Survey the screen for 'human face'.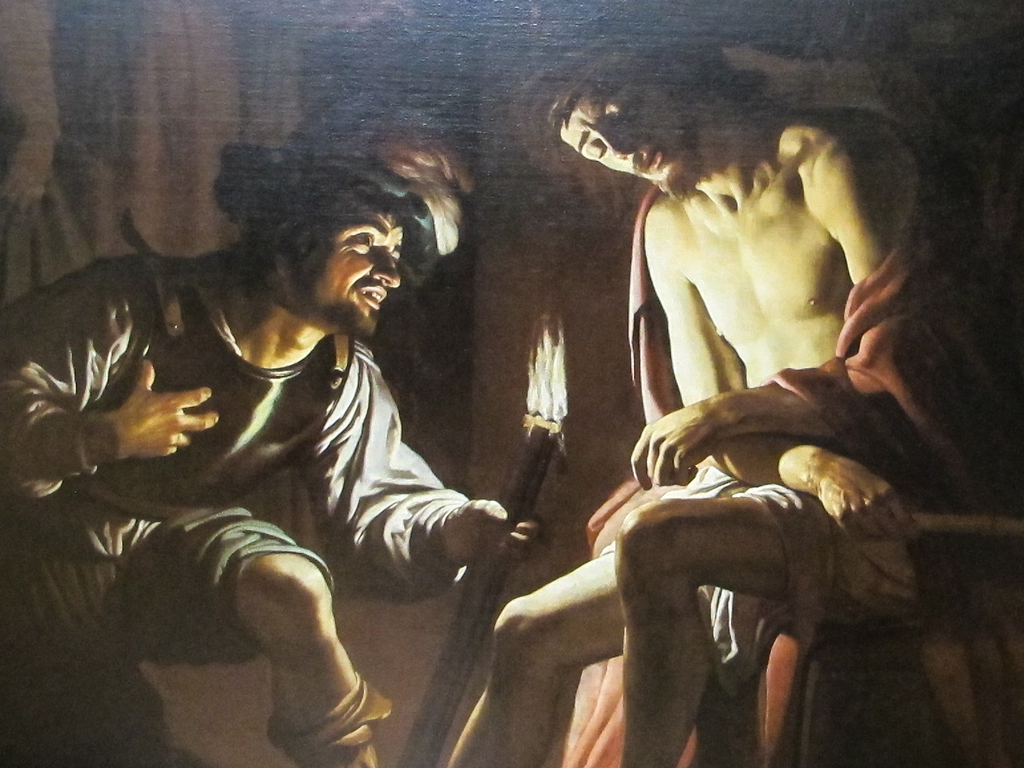
Survey found: [x1=563, y1=87, x2=672, y2=180].
